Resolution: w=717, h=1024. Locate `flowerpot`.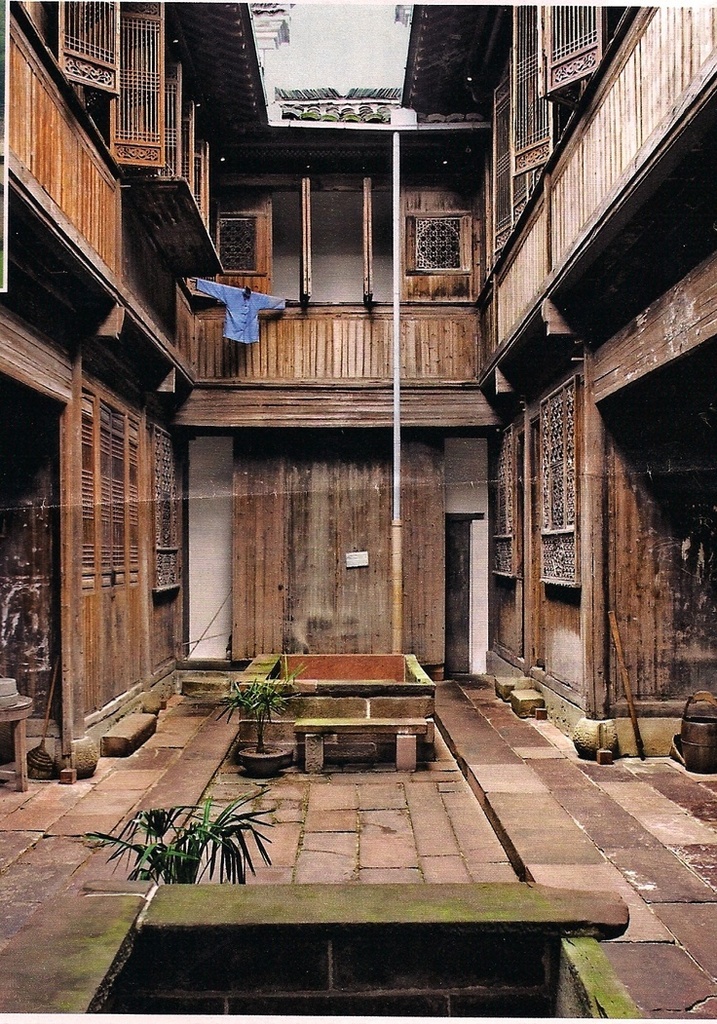
pyautogui.locateOnScreen(239, 746, 288, 777).
